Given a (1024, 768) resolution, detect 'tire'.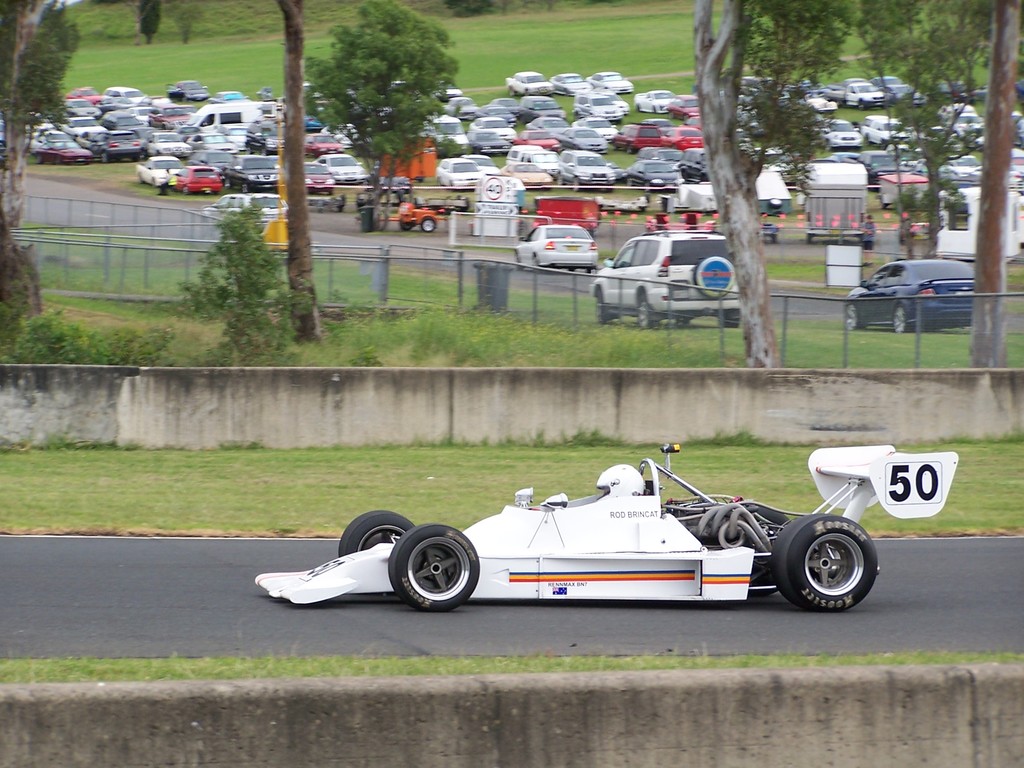
<region>845, 303, 863, 331</region>.
